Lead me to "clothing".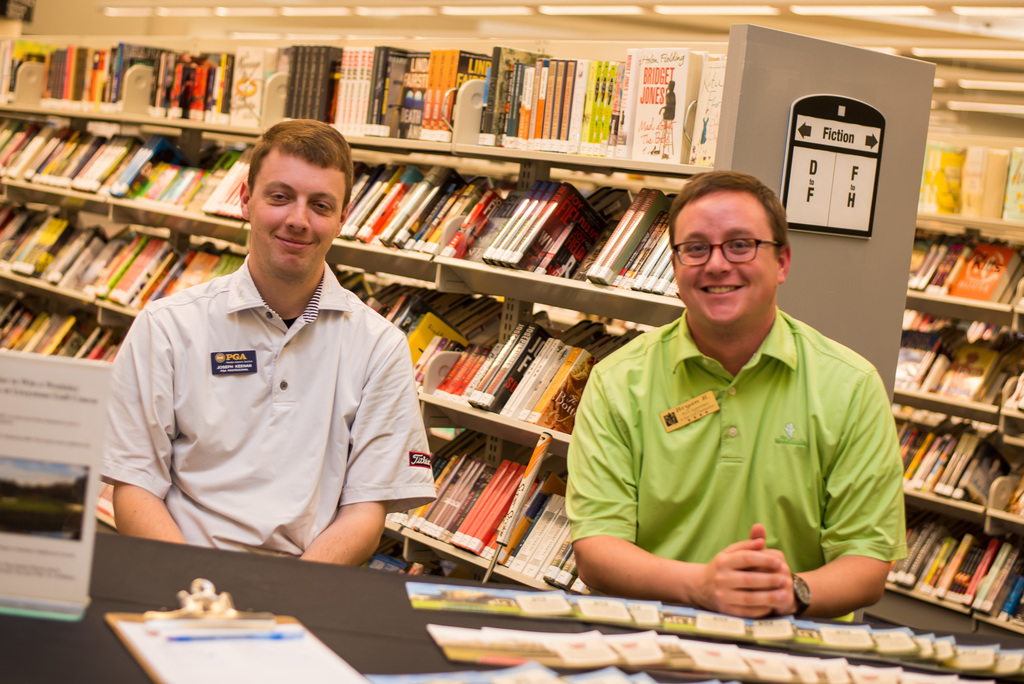
Lead to (x1=565, y1=307, x2=902, y2=621).
